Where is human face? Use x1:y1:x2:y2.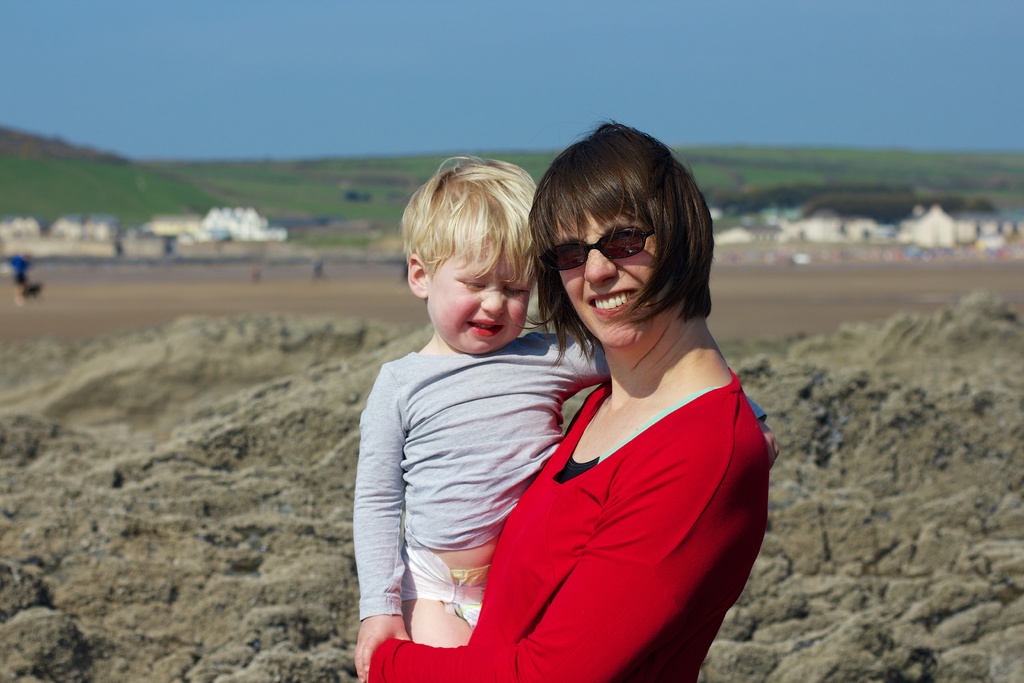
556:201:668:338.
